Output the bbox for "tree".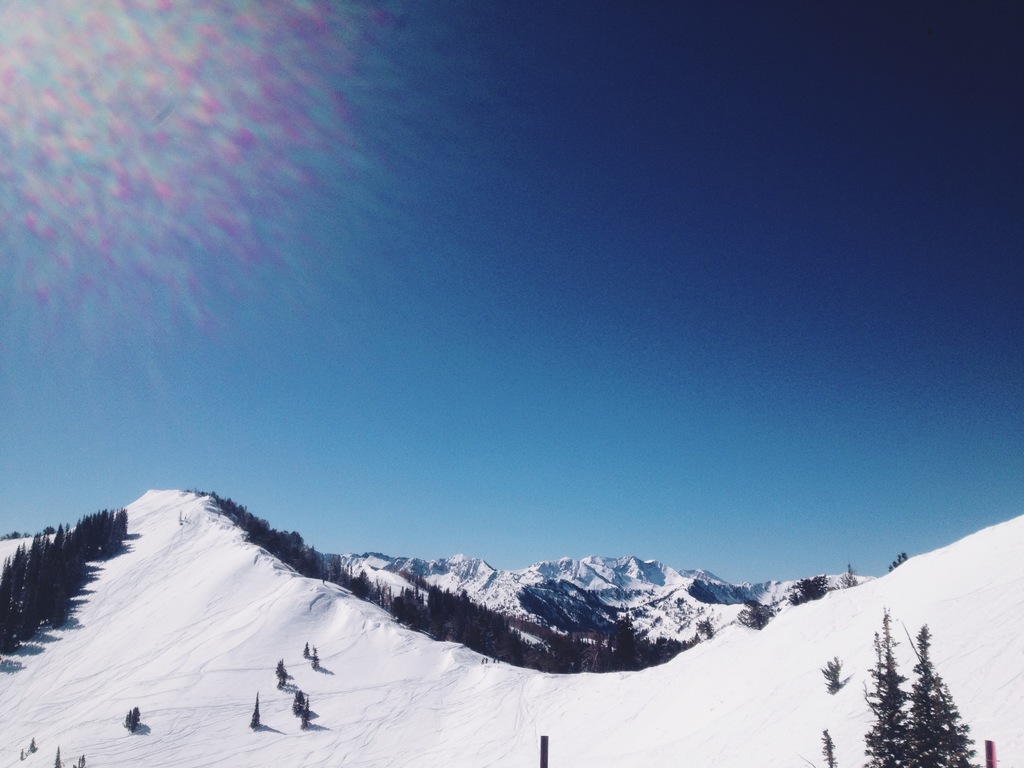
{"x1": 292, "y1": 688, "x2": 307, "y2": 716}.
